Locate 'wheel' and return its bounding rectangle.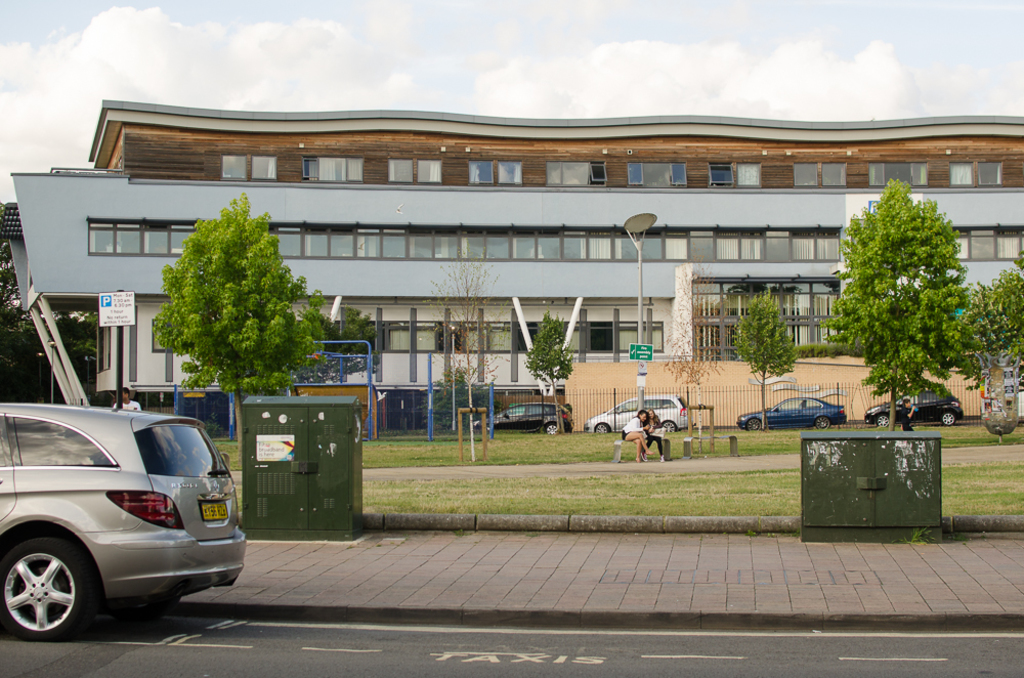
<bbox>0, 538, 98, 642</bbox>.
